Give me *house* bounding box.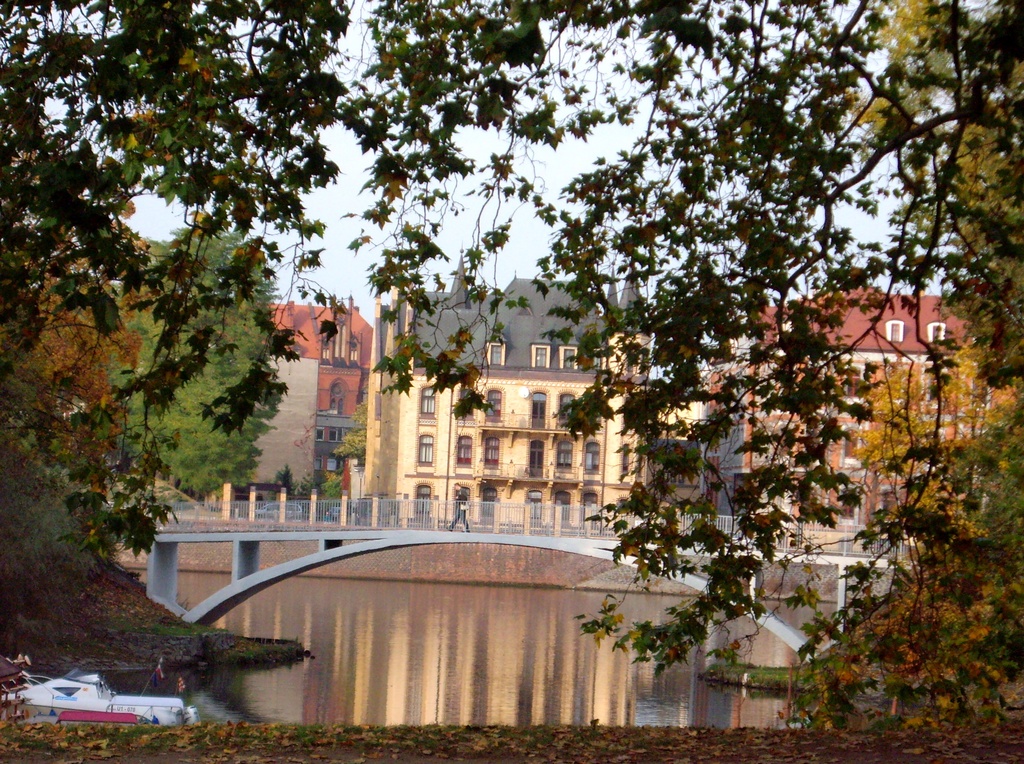
359, 250, 652, 538.
